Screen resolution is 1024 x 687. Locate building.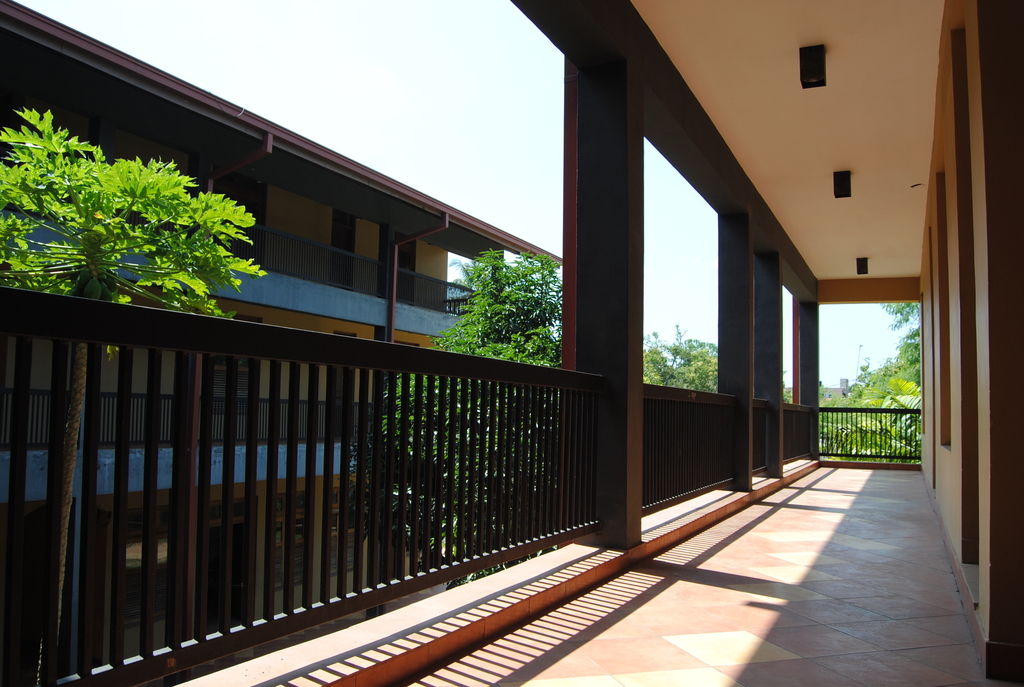
detection(0, 0, 1023, 686).
